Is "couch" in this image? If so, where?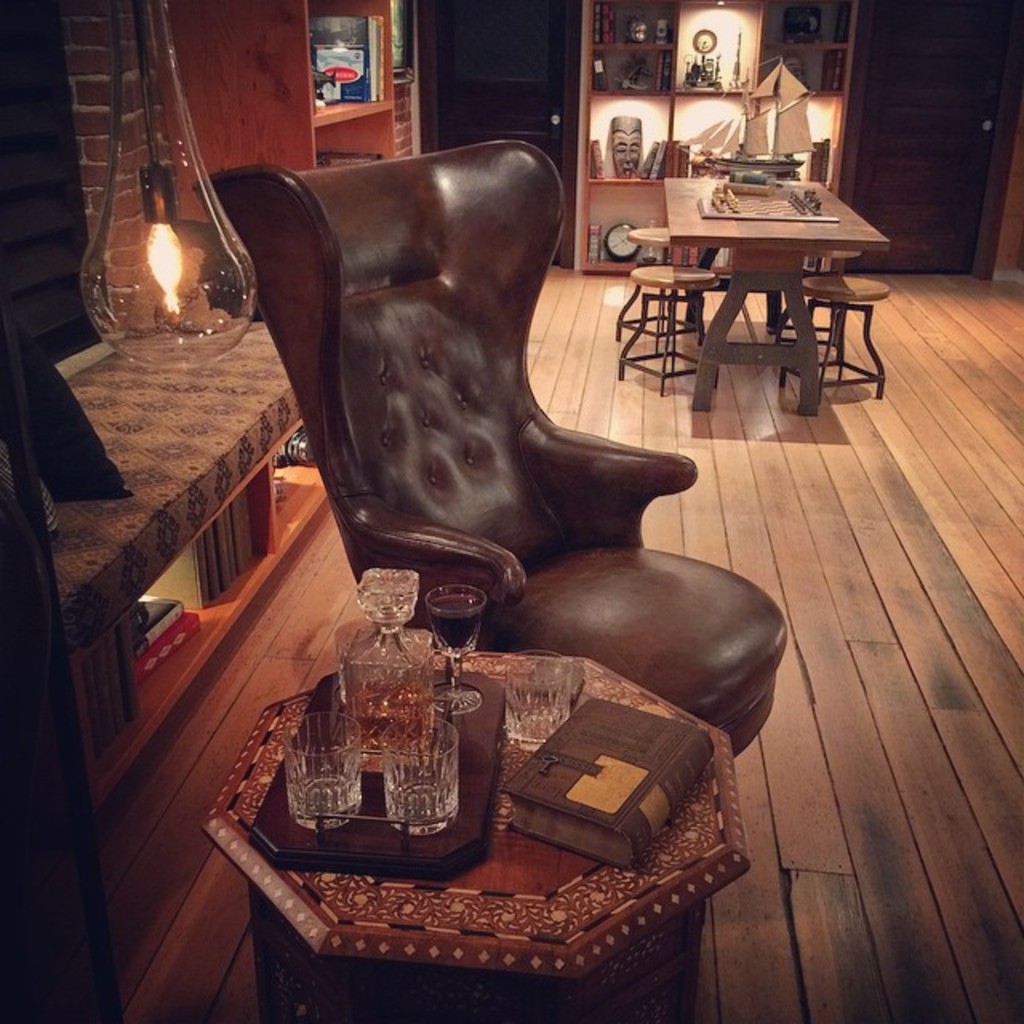
Yes, at 206,118,758,646.
